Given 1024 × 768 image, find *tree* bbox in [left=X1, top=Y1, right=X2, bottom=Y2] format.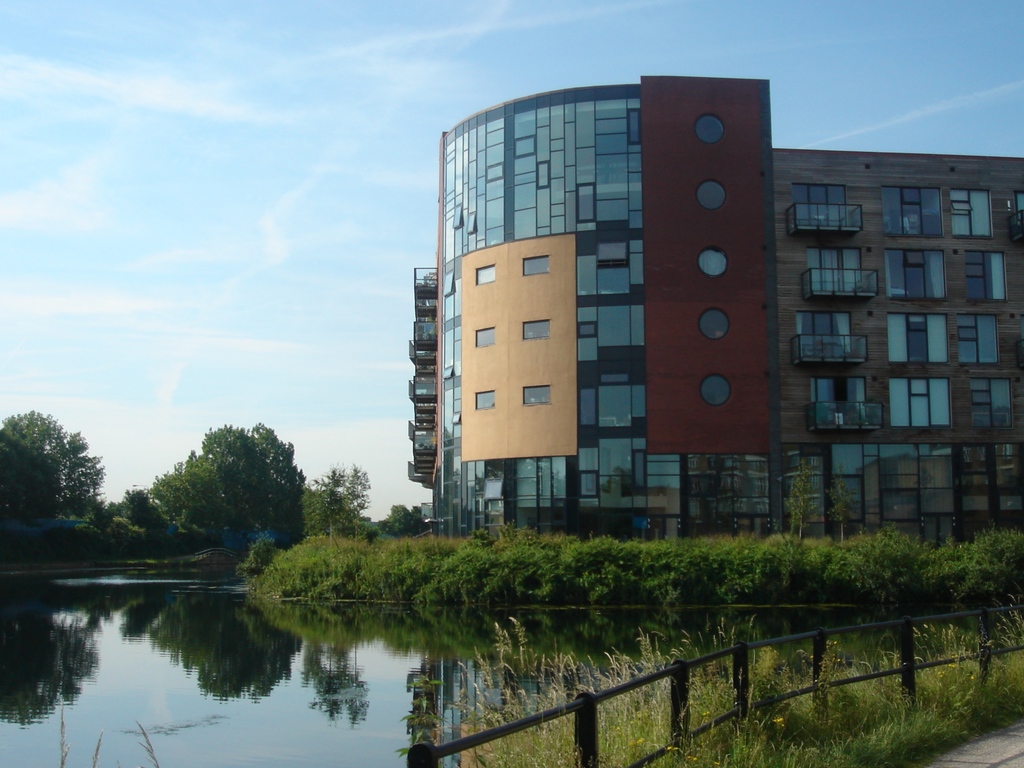
[left=827, top=472, right=857, bottom=542].
